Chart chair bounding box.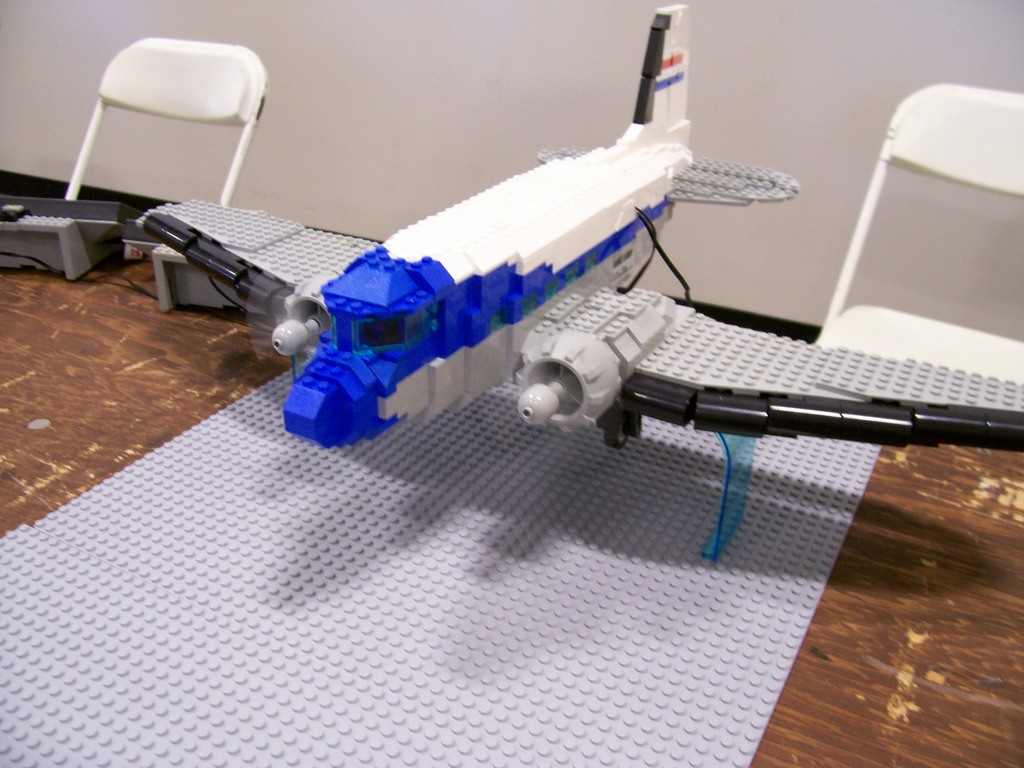
Charted: x1=65 y1=24 x2=281 y2=228.
